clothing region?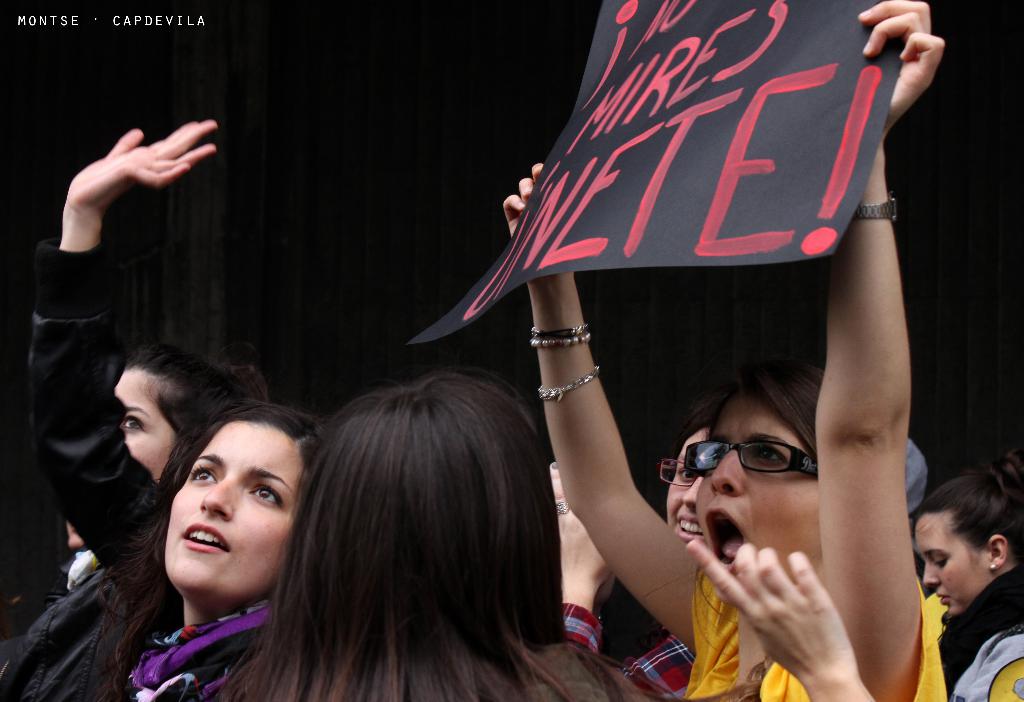
pyautogui.locateOnScreen(684, 566, 950, 701)
